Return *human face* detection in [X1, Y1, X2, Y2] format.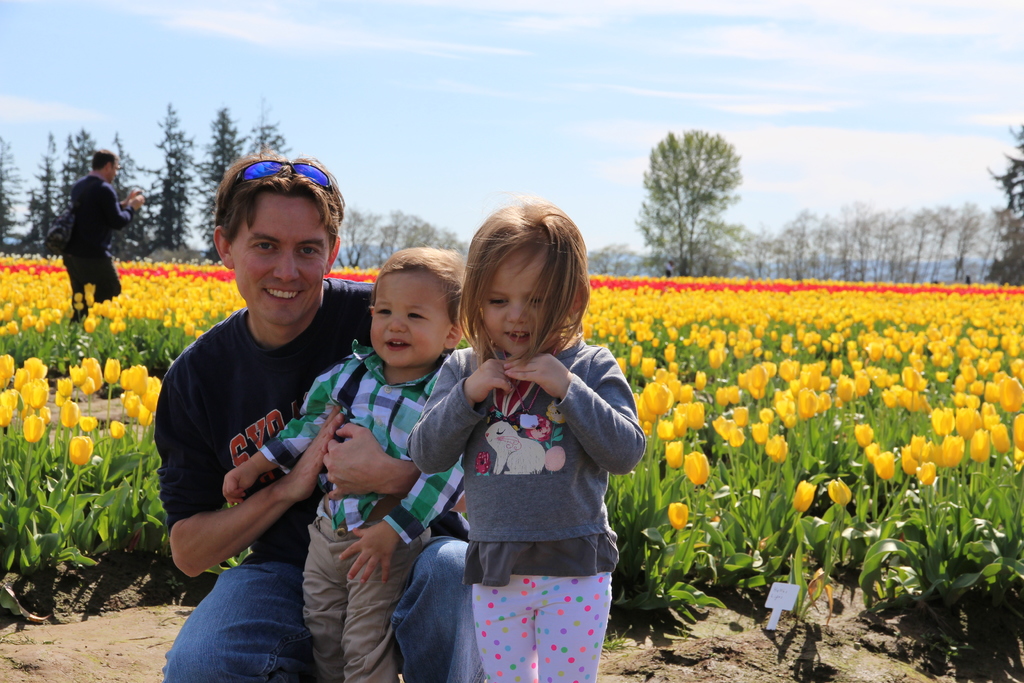
[483, 240, 562, 360].
